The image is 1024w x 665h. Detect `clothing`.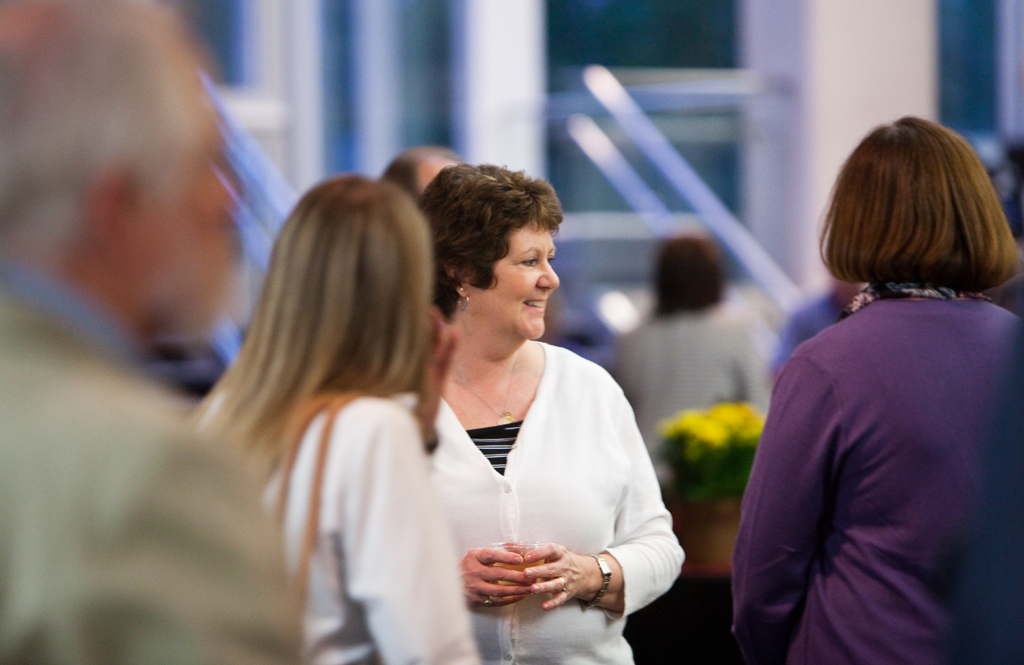
Detection: select_region(614, 310, 779, 485).
